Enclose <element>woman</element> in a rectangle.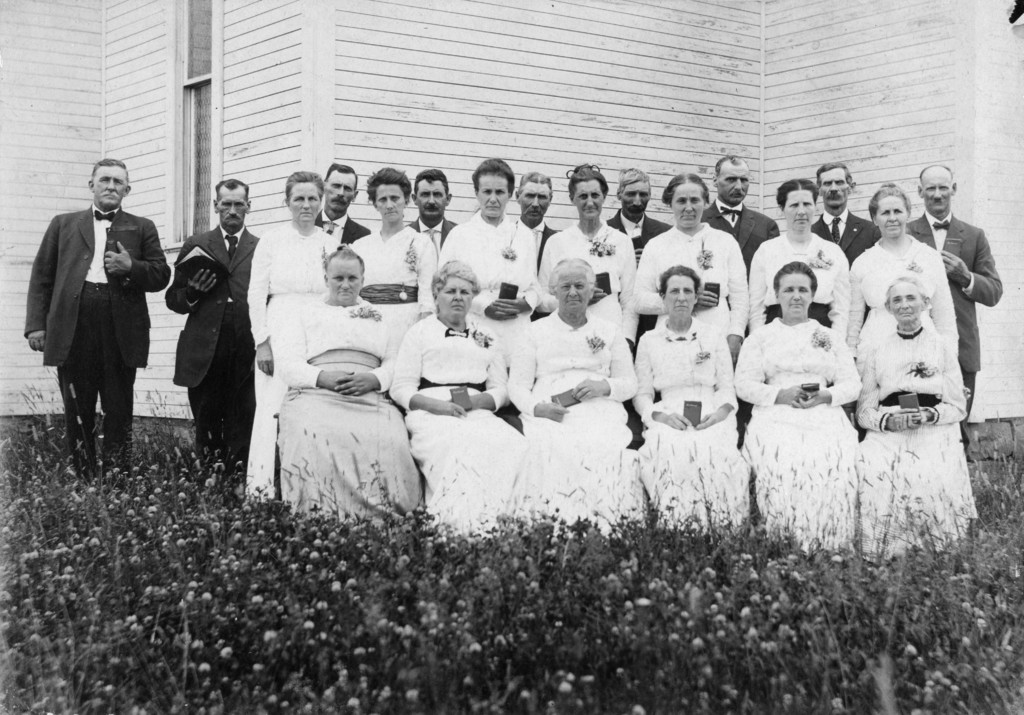
(x1=535, y1=159, x2=635, y2=353).
